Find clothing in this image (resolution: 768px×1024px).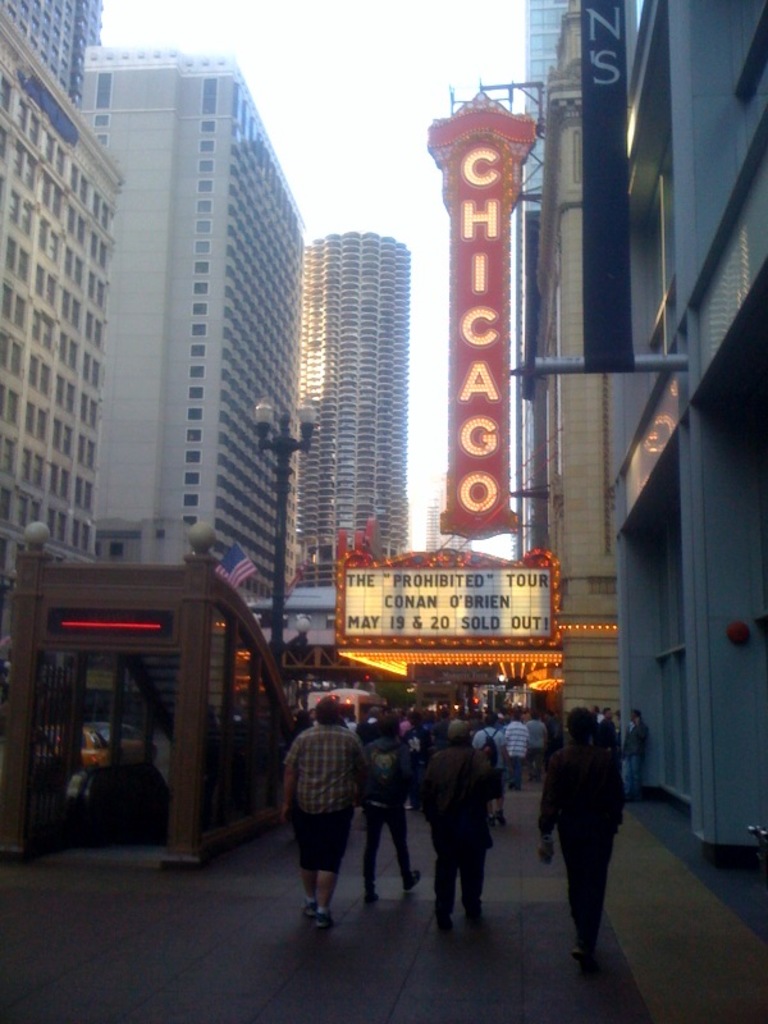
x1=556 y1=824 x2=609 y2=934.
